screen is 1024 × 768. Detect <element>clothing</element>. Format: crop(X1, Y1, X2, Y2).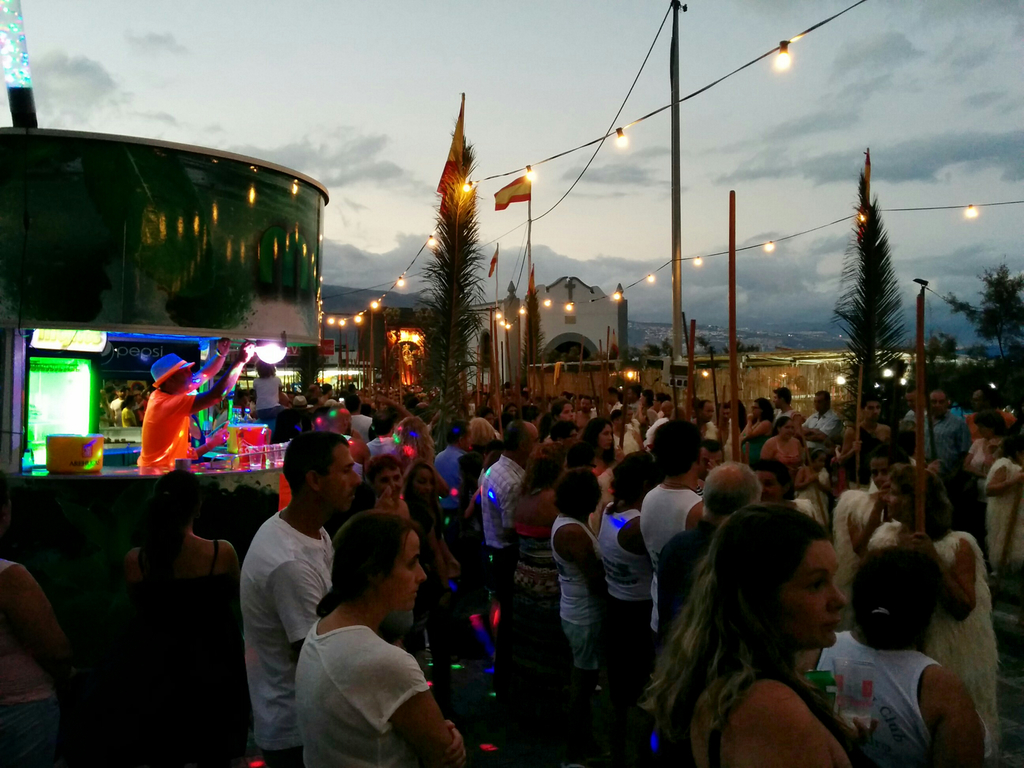
crop(606, 400, 625, 415).
